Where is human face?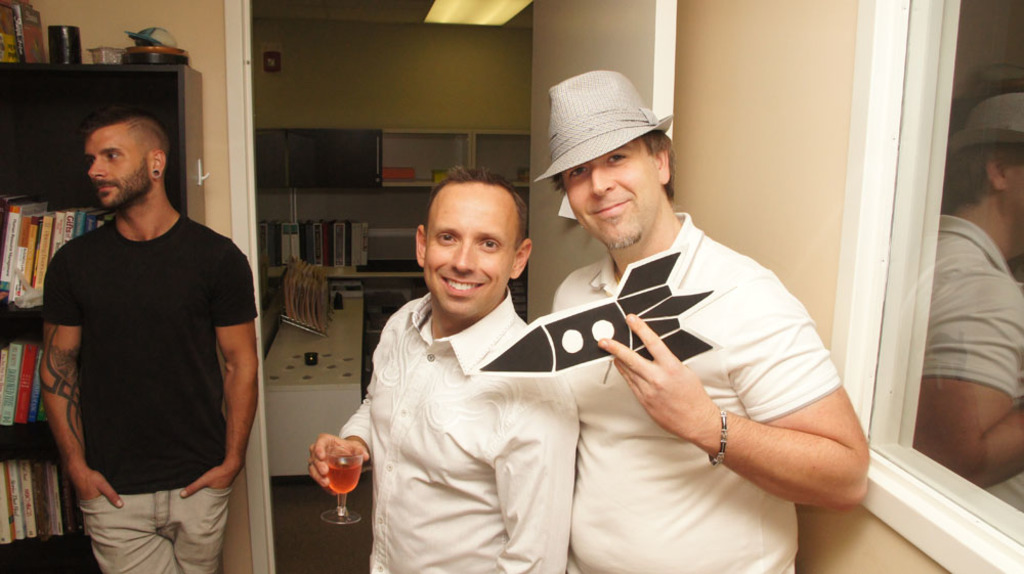
rect(425, 181, 518, 320).
